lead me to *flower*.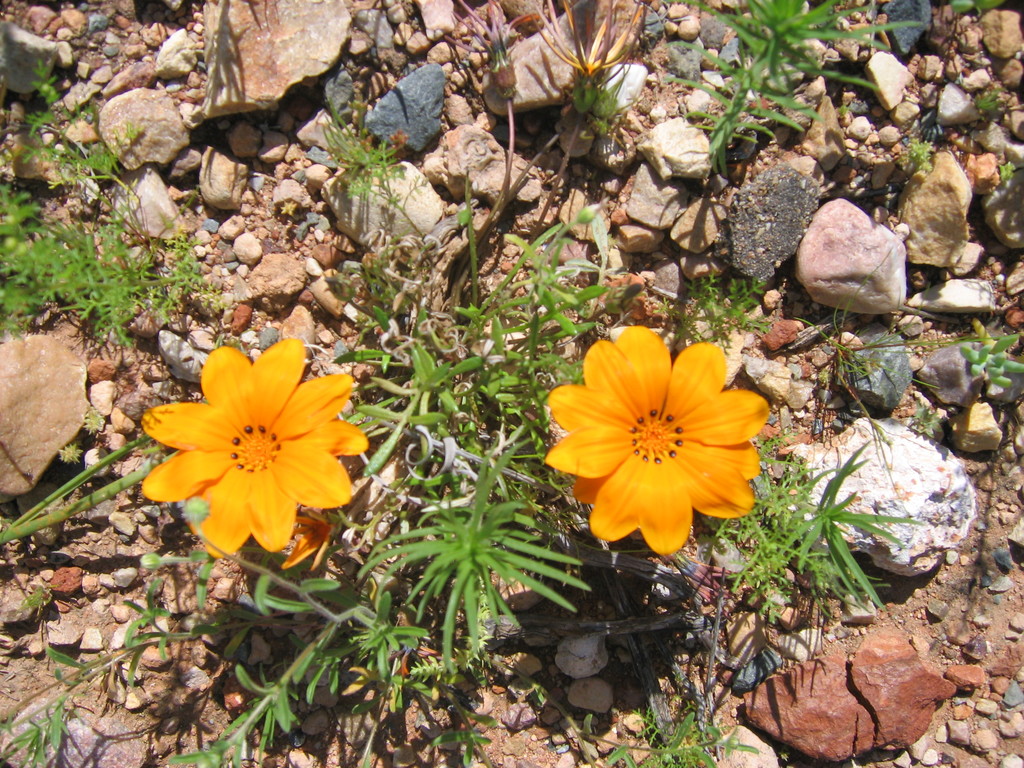
Lead to box(529, 337, 786, 555).
